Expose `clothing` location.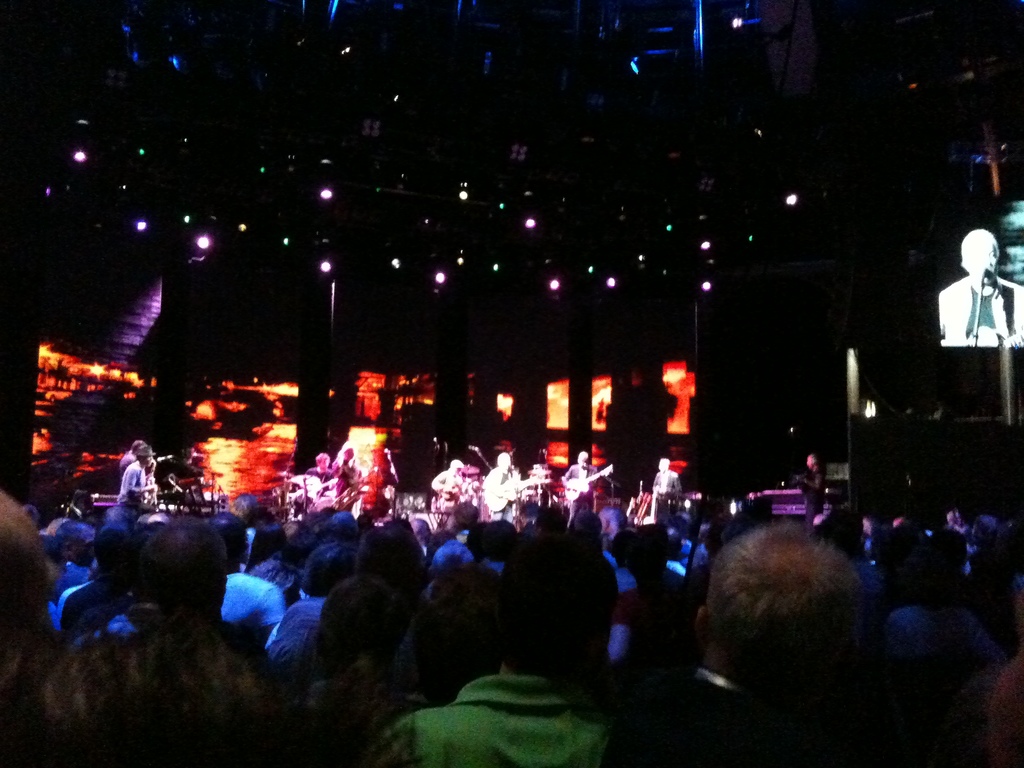
Exposed at select_region(650, 470, 682, 521).
